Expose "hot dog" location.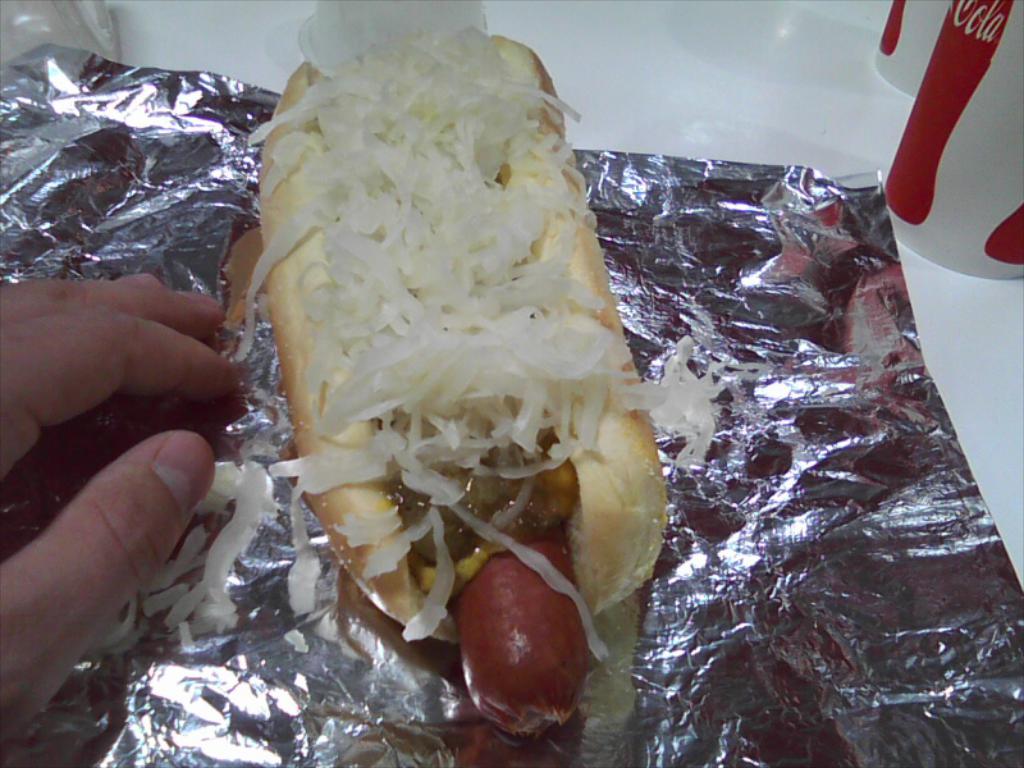
Exposed at <bbox>189, 22, 698, 754</bbox>.
